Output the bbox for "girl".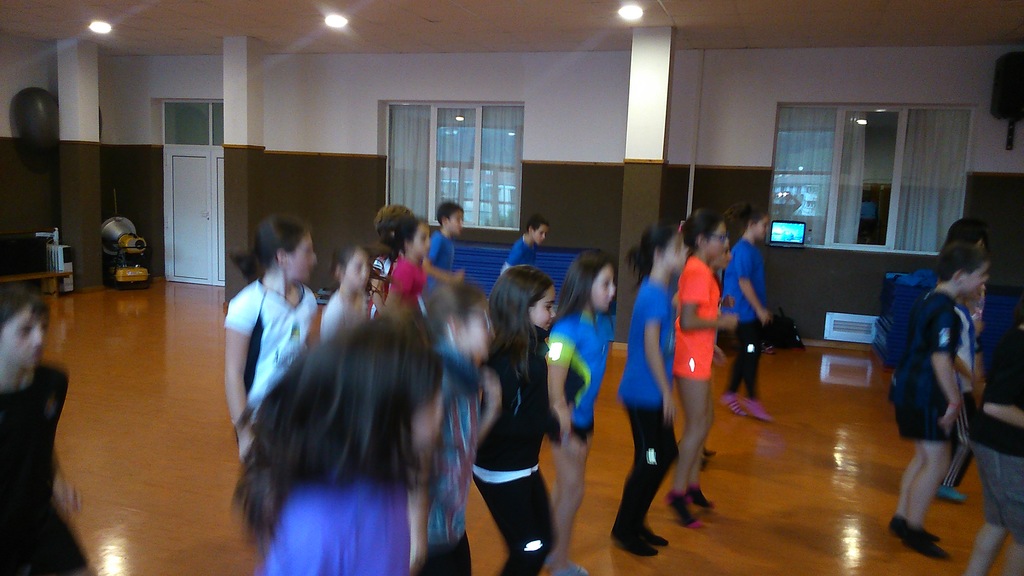
608 222 688 558.
